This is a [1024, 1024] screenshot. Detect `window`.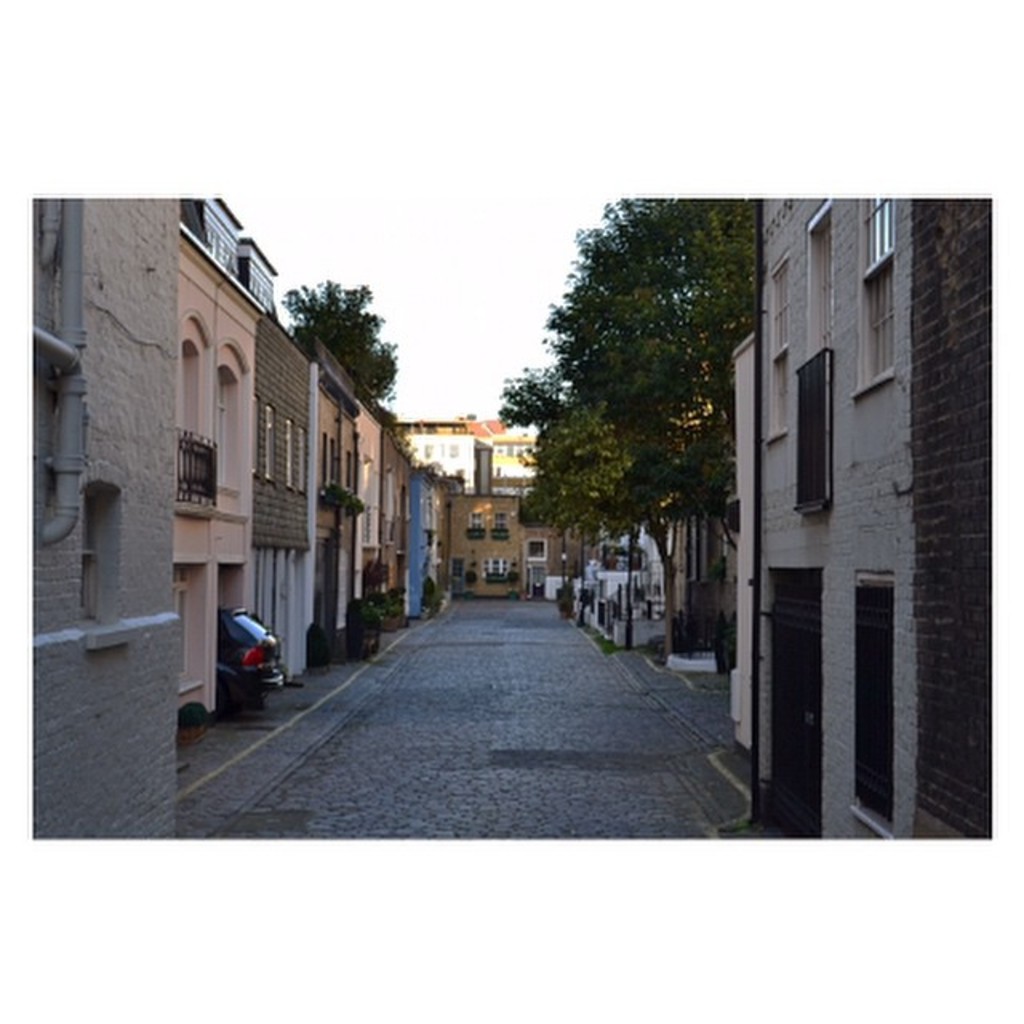
rect(467, 512, 483, 534).
